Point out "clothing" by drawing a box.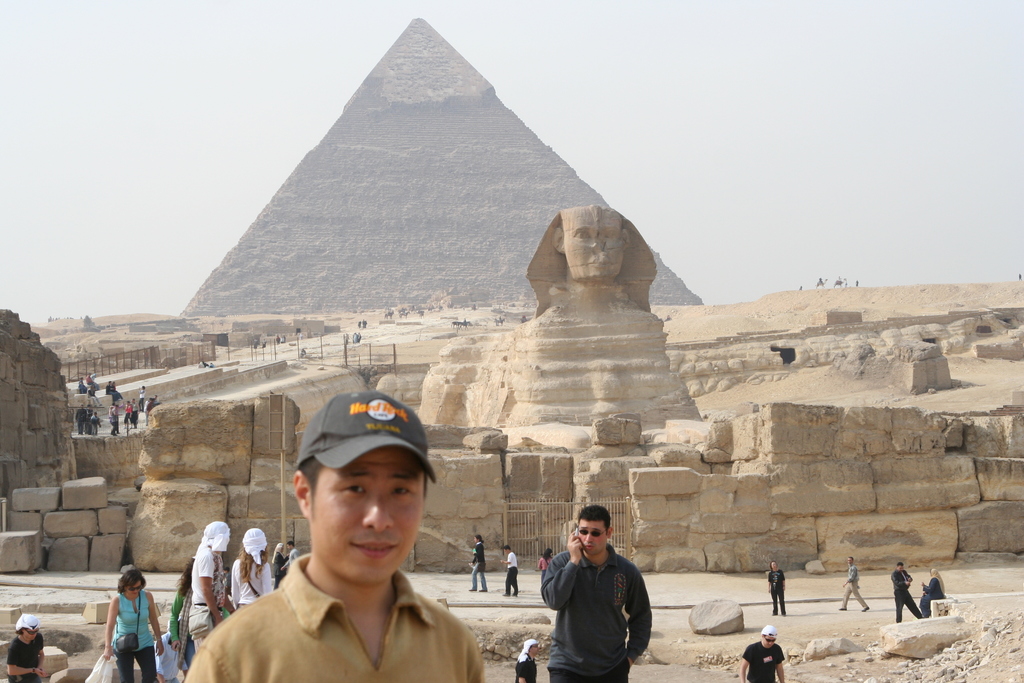
<box>924,572,940,611</box>.
